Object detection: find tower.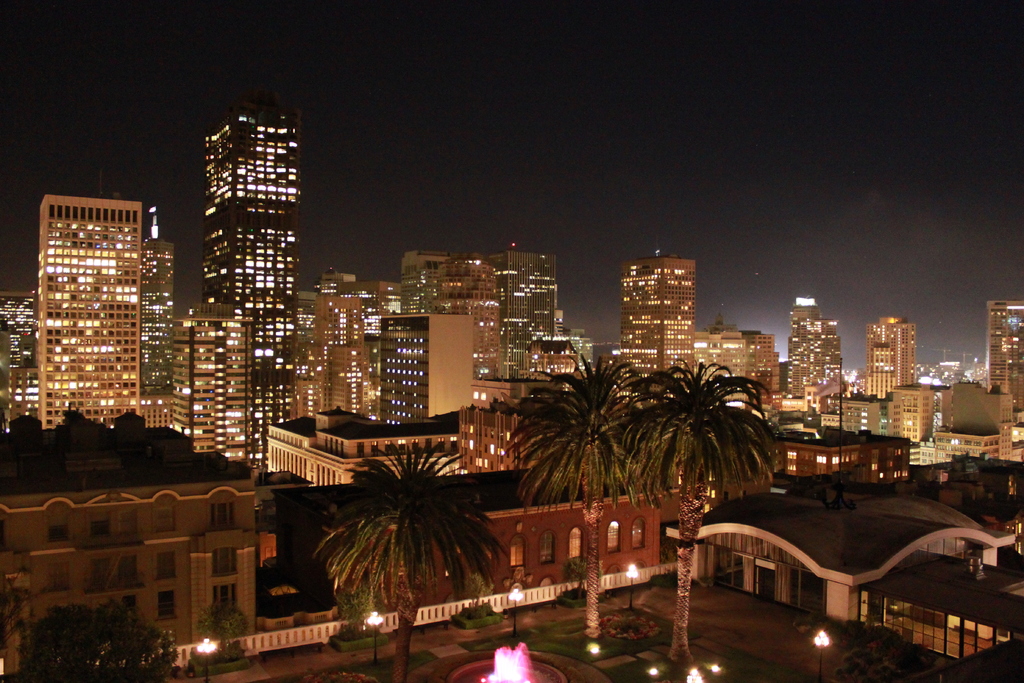
select_region(29, 192, 145, 431).
